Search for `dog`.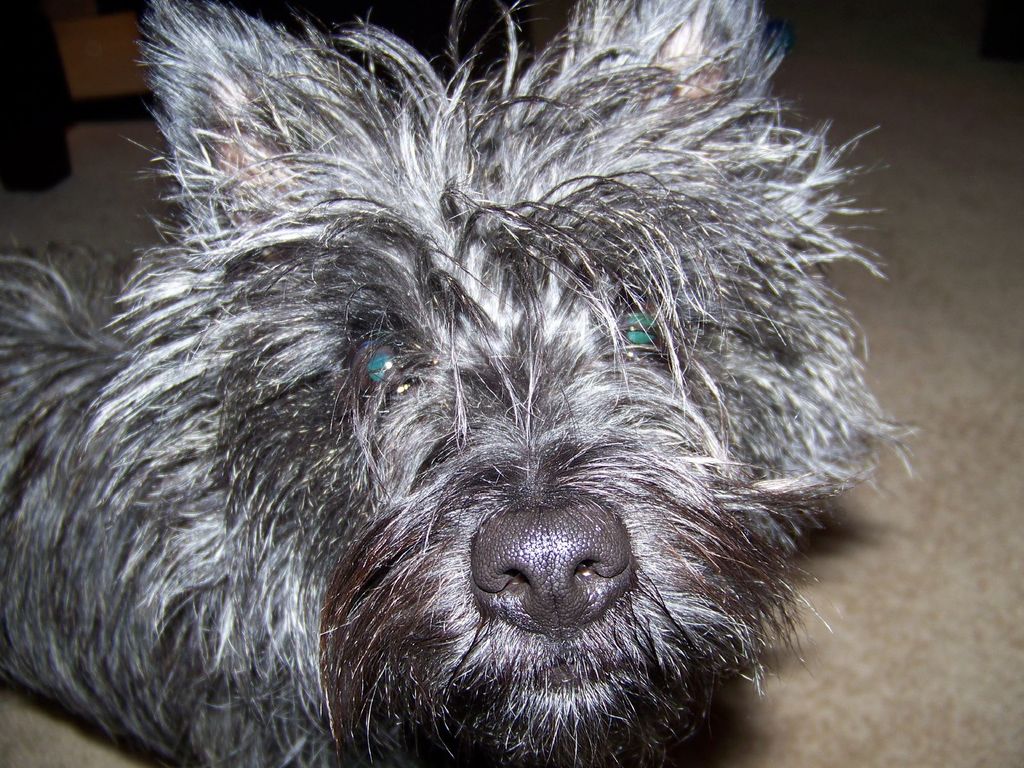
Found at x1=0 y1=0 x2=916 y2=767.
